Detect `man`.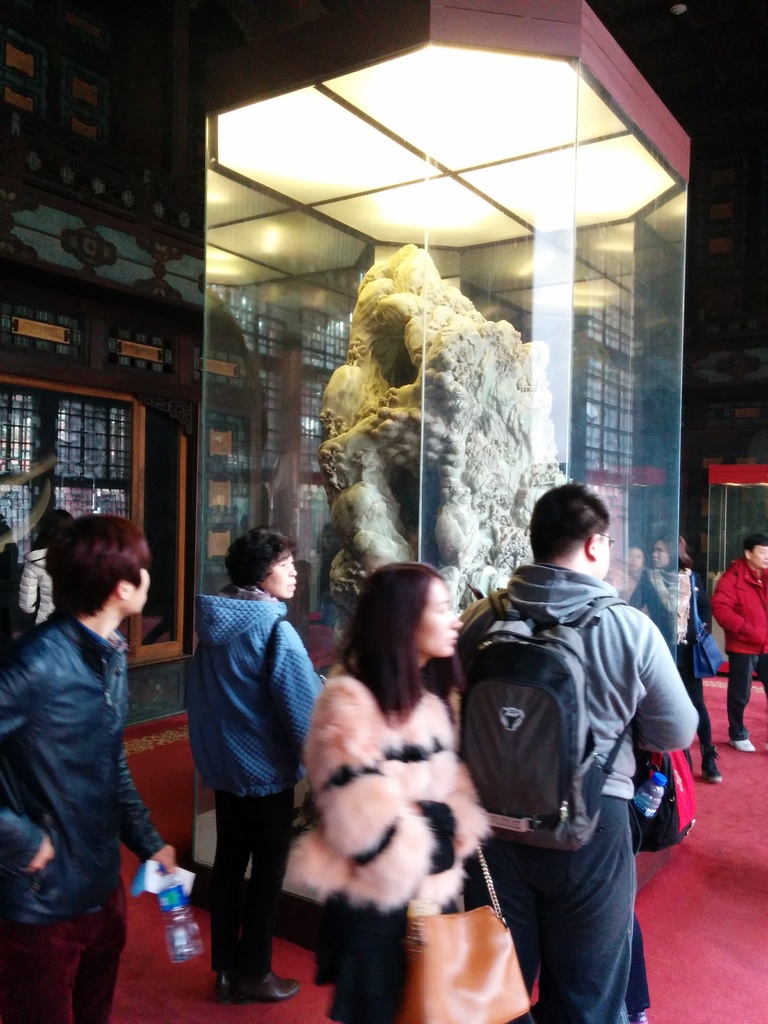
Detected at region(0, 515, 188, 1023).
